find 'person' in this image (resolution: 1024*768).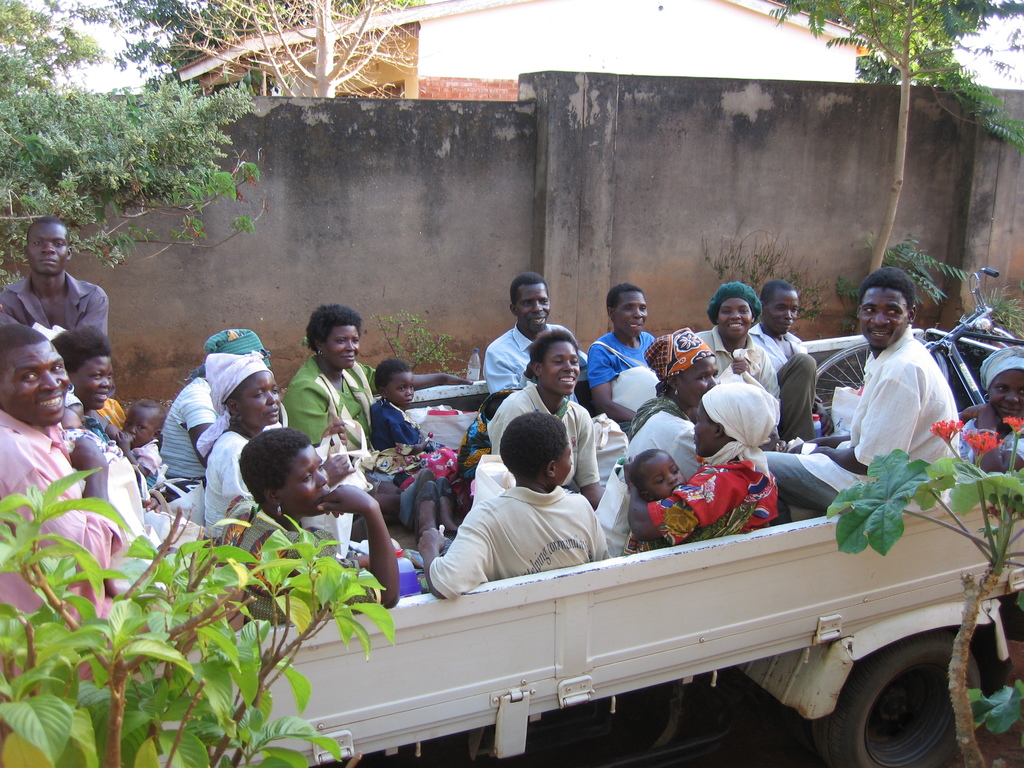
box(432, 412, 612, 619).
